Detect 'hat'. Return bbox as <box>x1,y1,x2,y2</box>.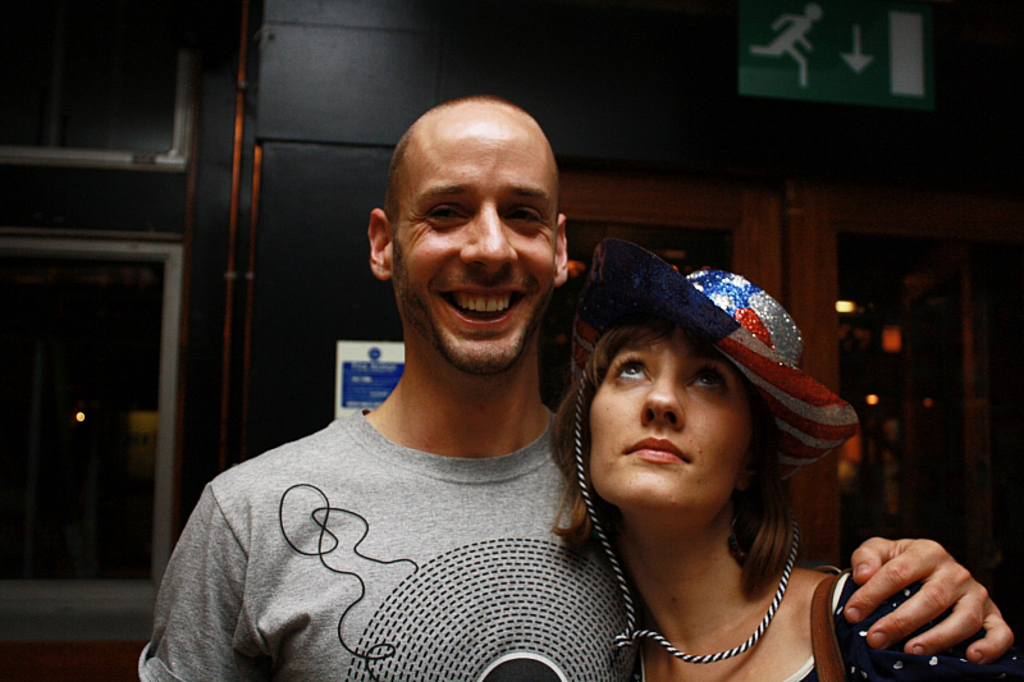
<box>568,238,861,665</box>.
